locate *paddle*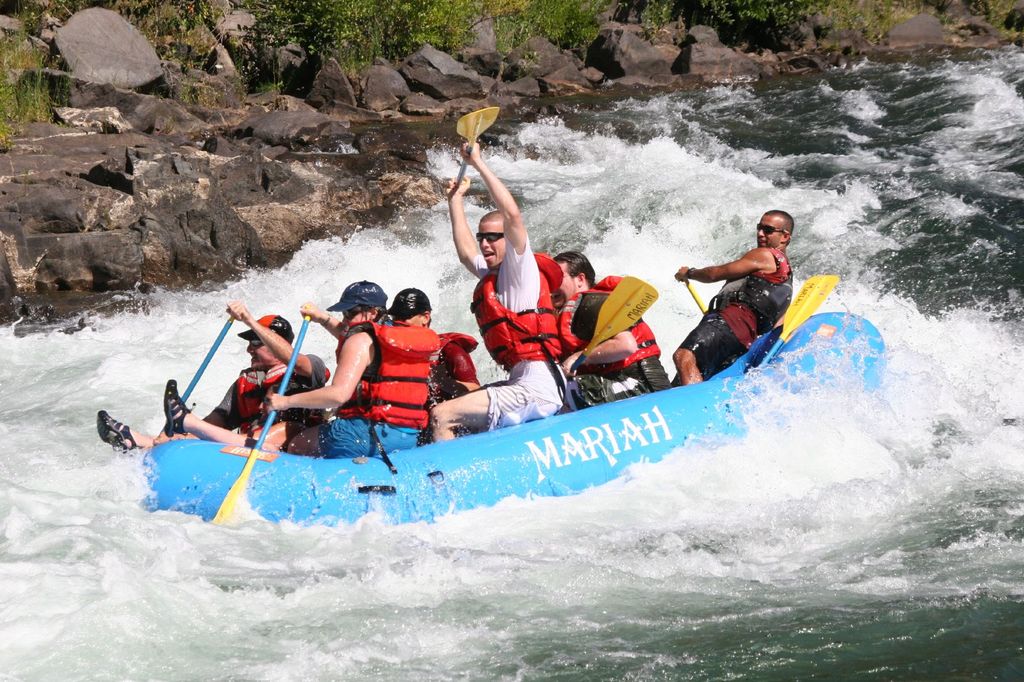
<region>758, 274, 836, 369</region>
